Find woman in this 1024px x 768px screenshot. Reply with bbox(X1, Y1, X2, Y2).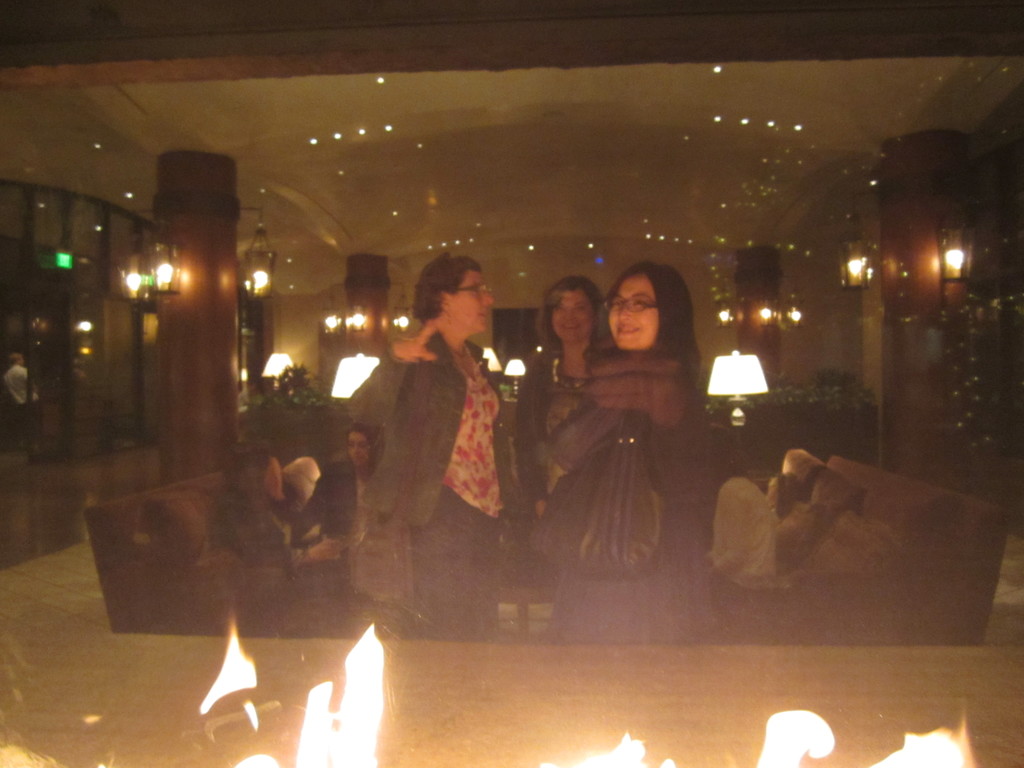
bbox(520, 274, 609, 521).
